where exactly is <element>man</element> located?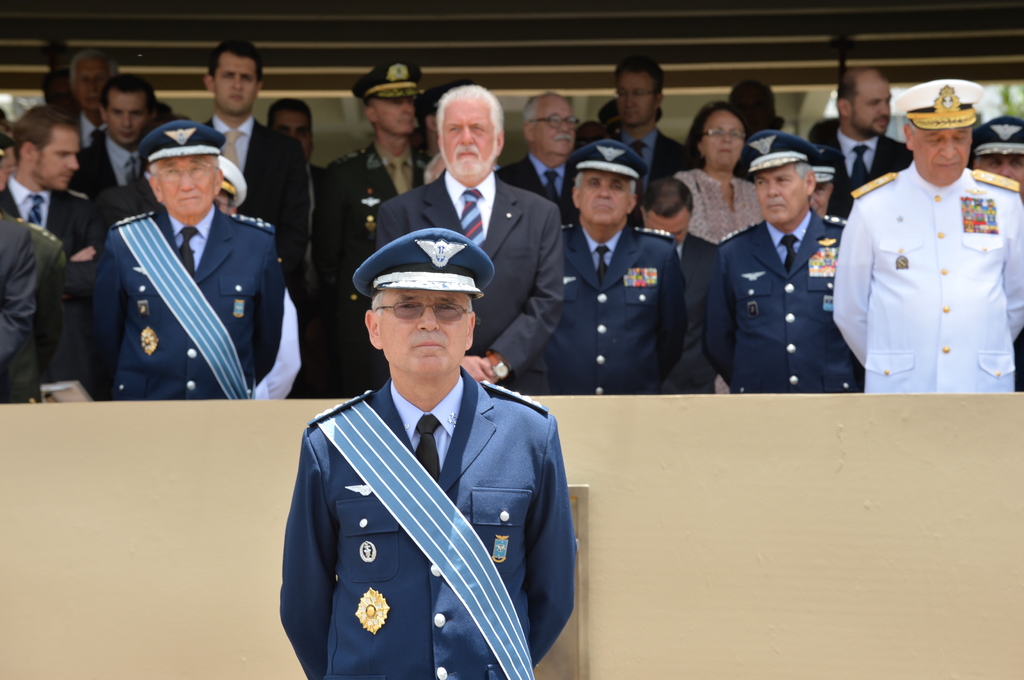
Its bounding box is BBox(636, 174, 719, 384).
